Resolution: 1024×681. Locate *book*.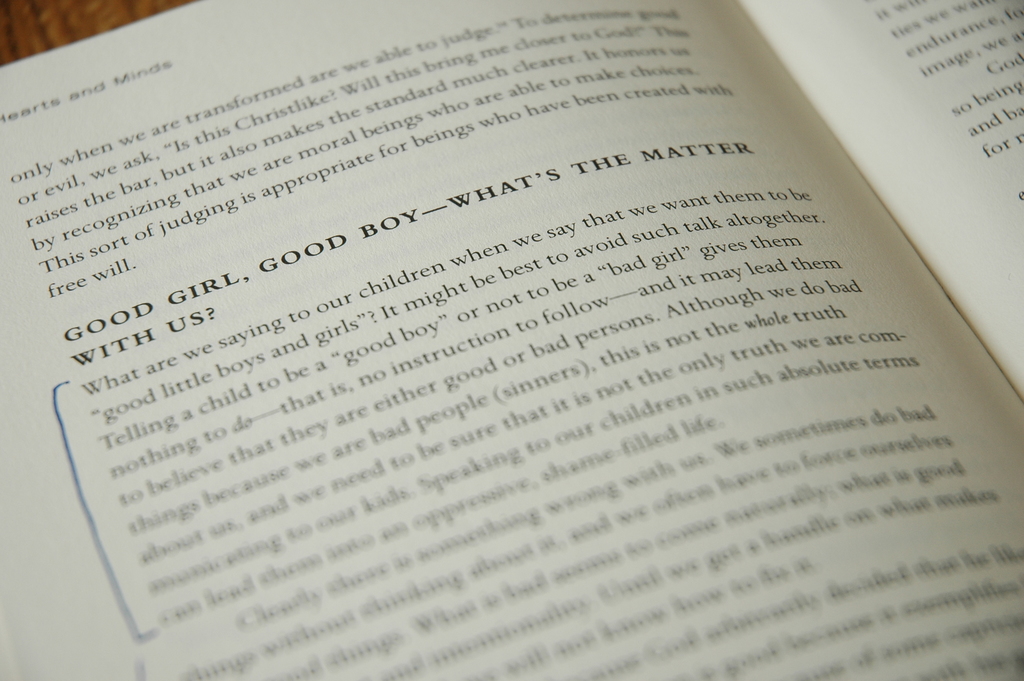
20, 2, 1023, 680.
